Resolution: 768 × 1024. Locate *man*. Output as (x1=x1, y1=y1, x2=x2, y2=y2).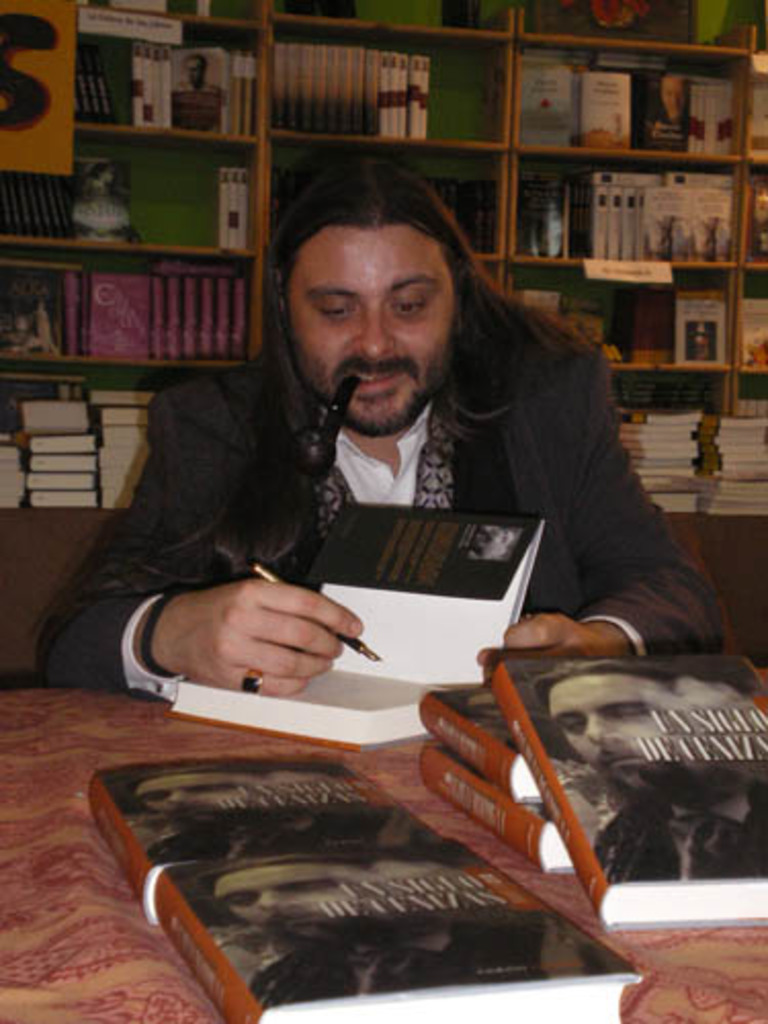
(x1=268, y1=760, x2=406, y2=821).
